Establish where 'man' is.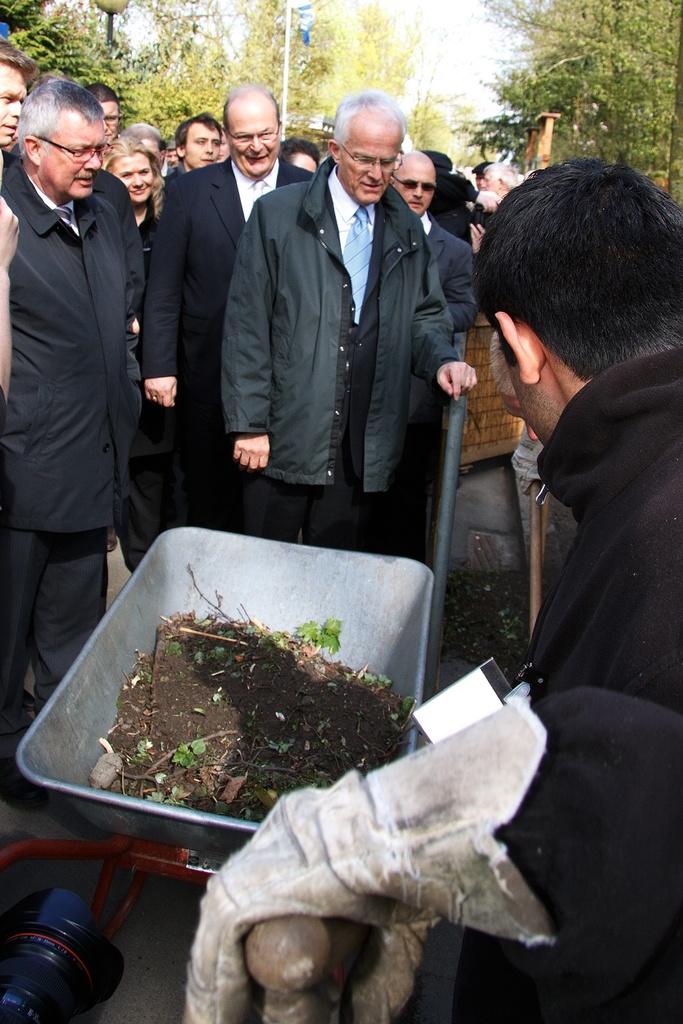
Established at {"x1": 214, "y1": 89, "x2": 478, "y2": 569}.
